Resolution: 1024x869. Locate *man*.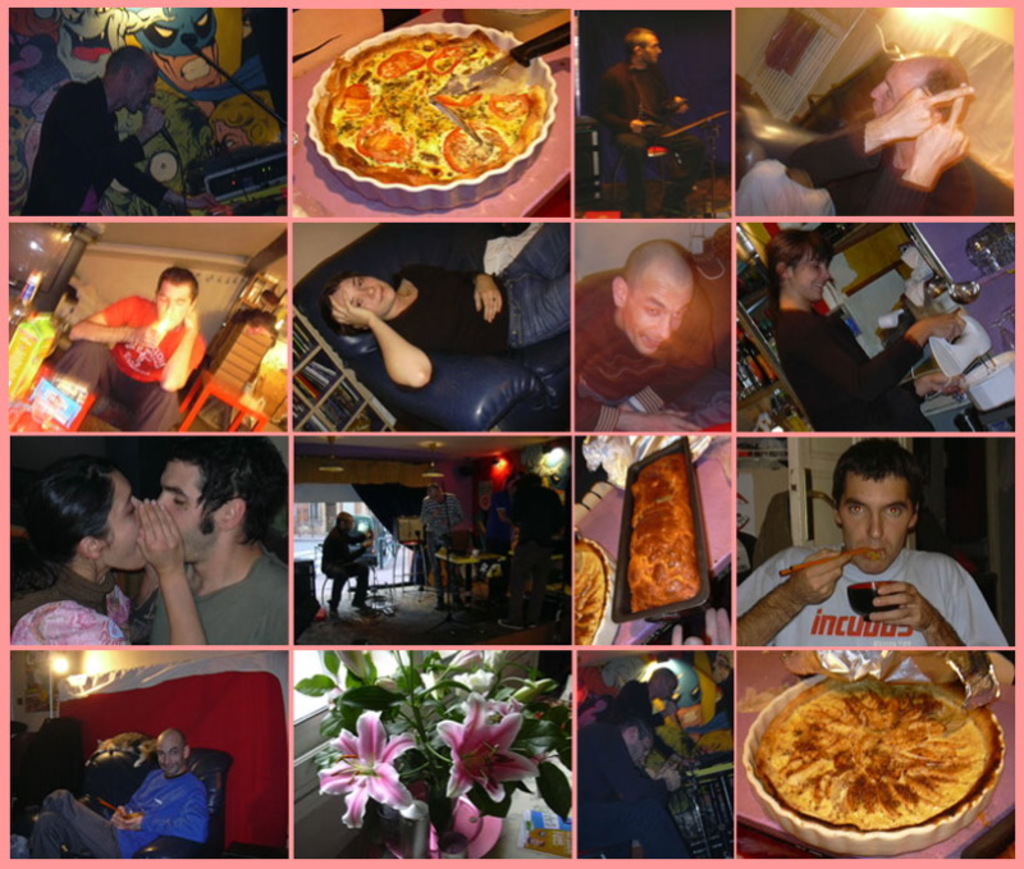
[x1=28, y1=726, x2=209, y2=861].
